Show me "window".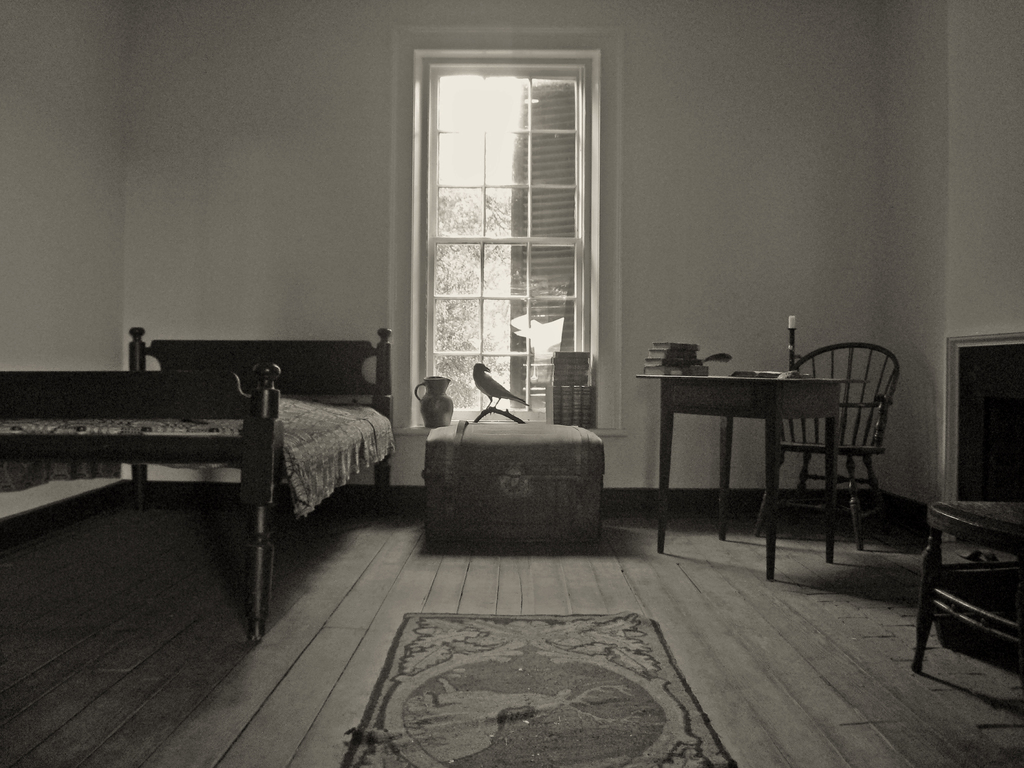
"window" is here: region(387, 29, 630, 439).
